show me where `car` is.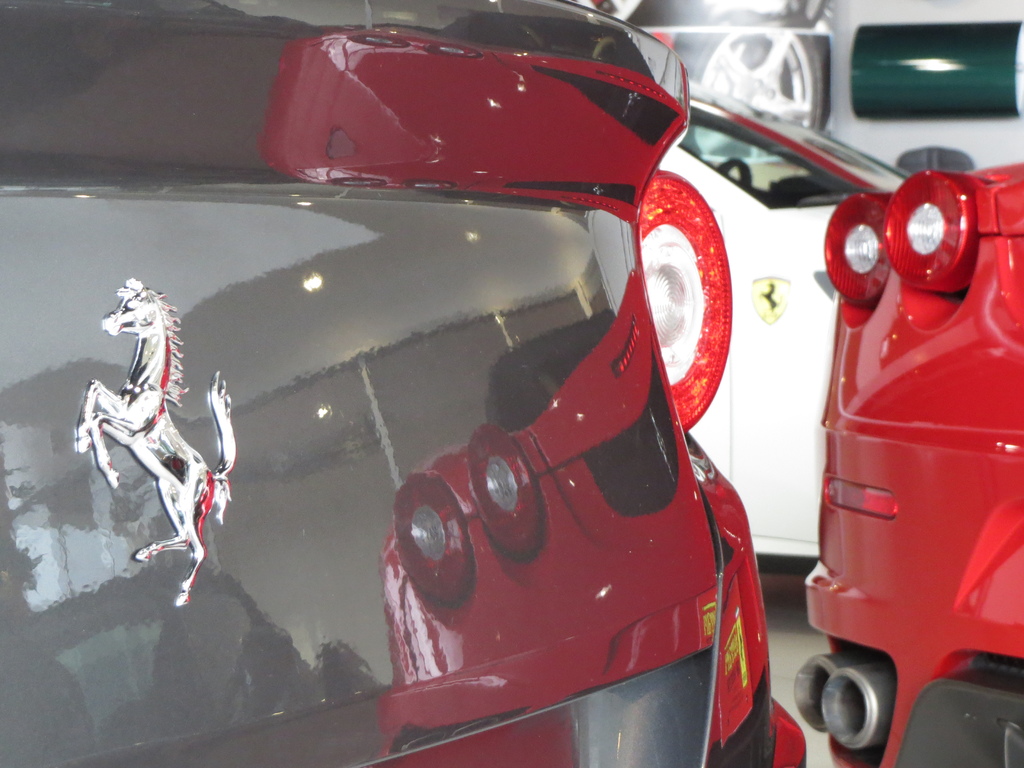
`car` is at {"left": 788, "top": 165, "right": 1023, "bottom": 767}.
